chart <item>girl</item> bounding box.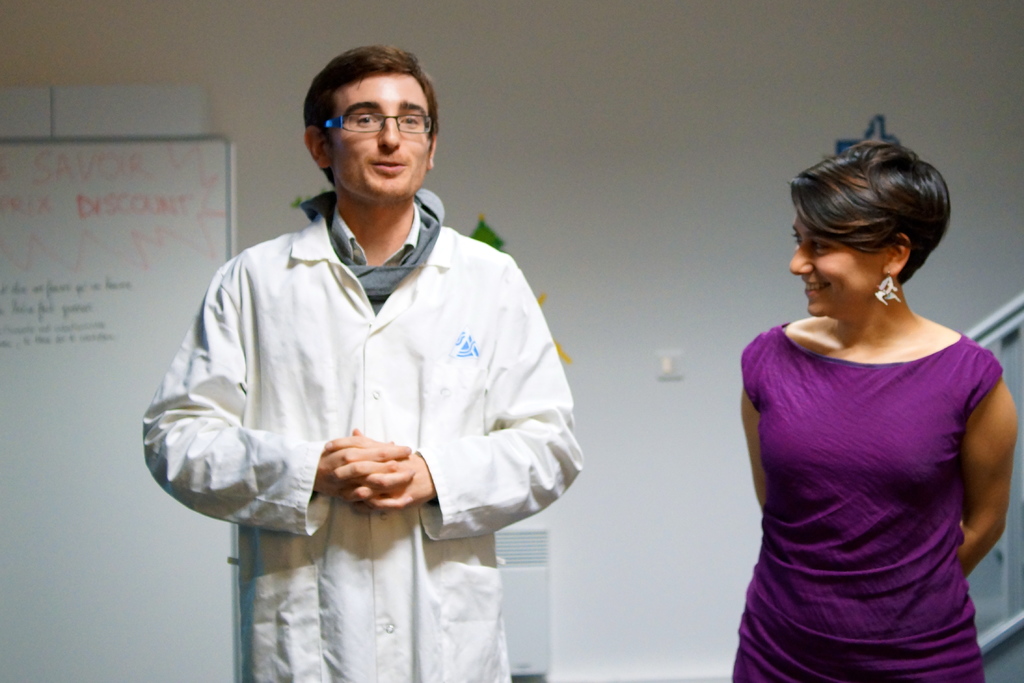
Charted: locate(729, 135, 1018, 682).
